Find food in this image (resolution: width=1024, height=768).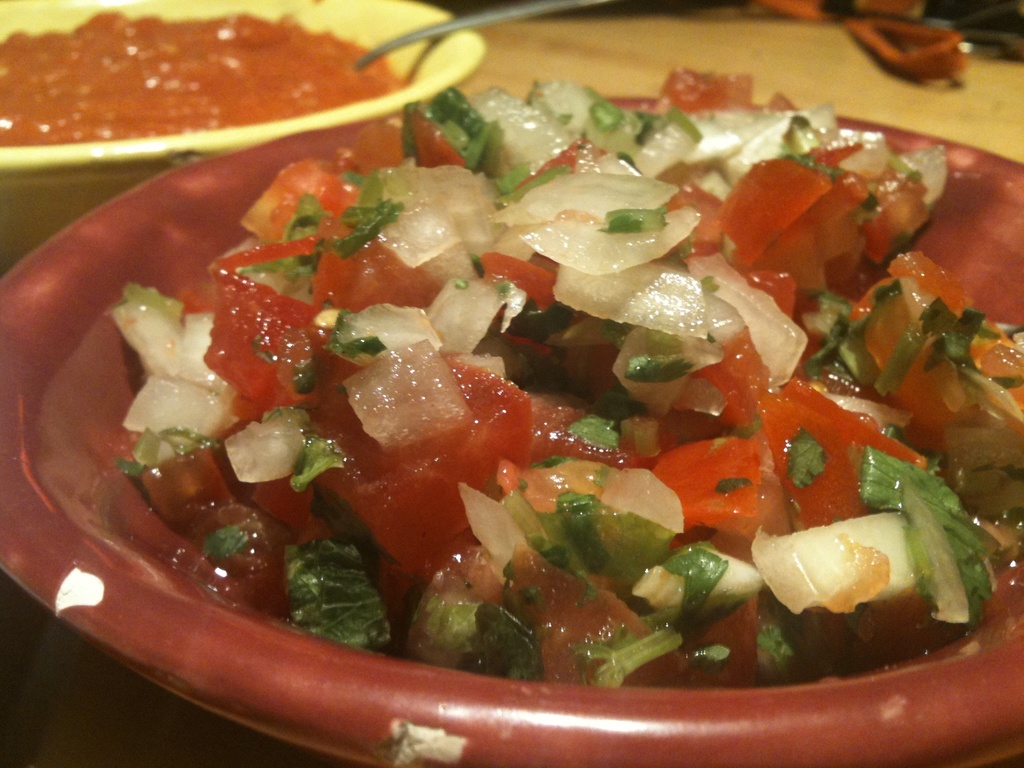
(left=72, top=24, right=1007, bottom=707).
